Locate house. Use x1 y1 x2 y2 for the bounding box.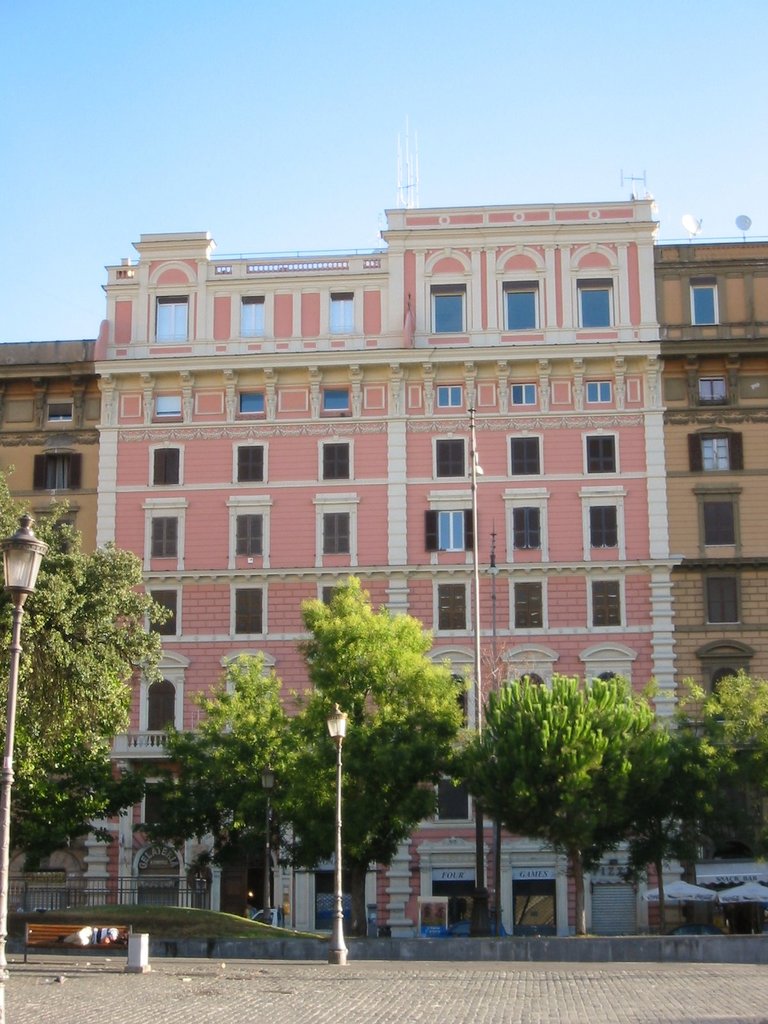
642 244 767 786.
